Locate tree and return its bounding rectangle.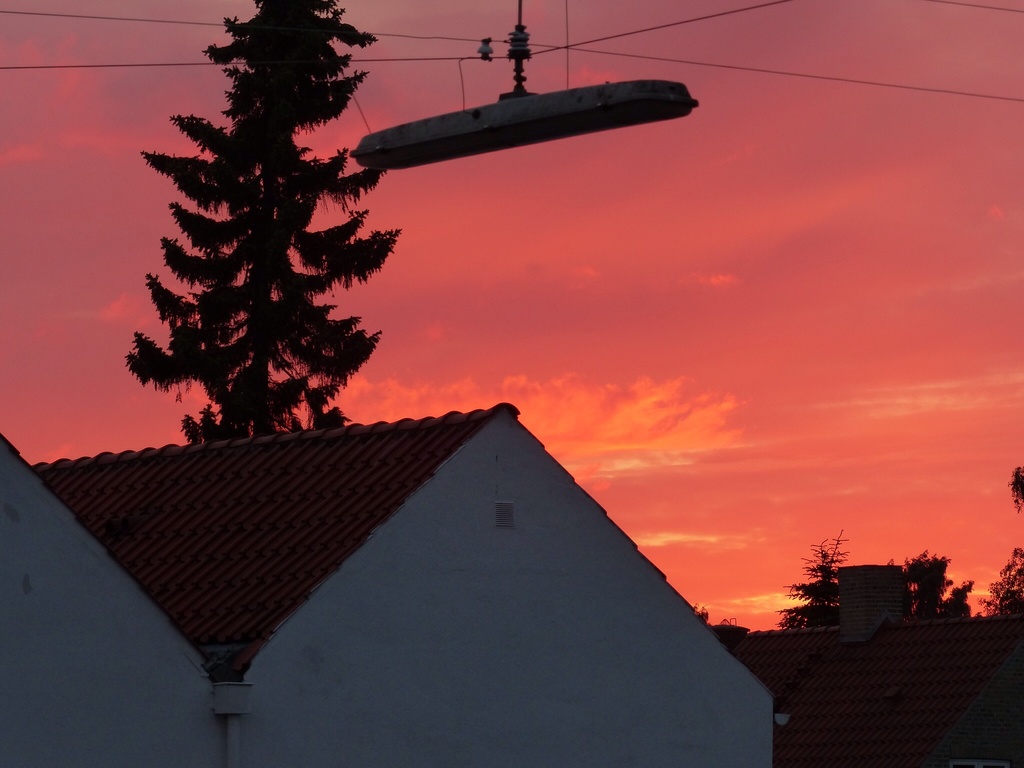
select_region(1002, 465, 1023, 511).
